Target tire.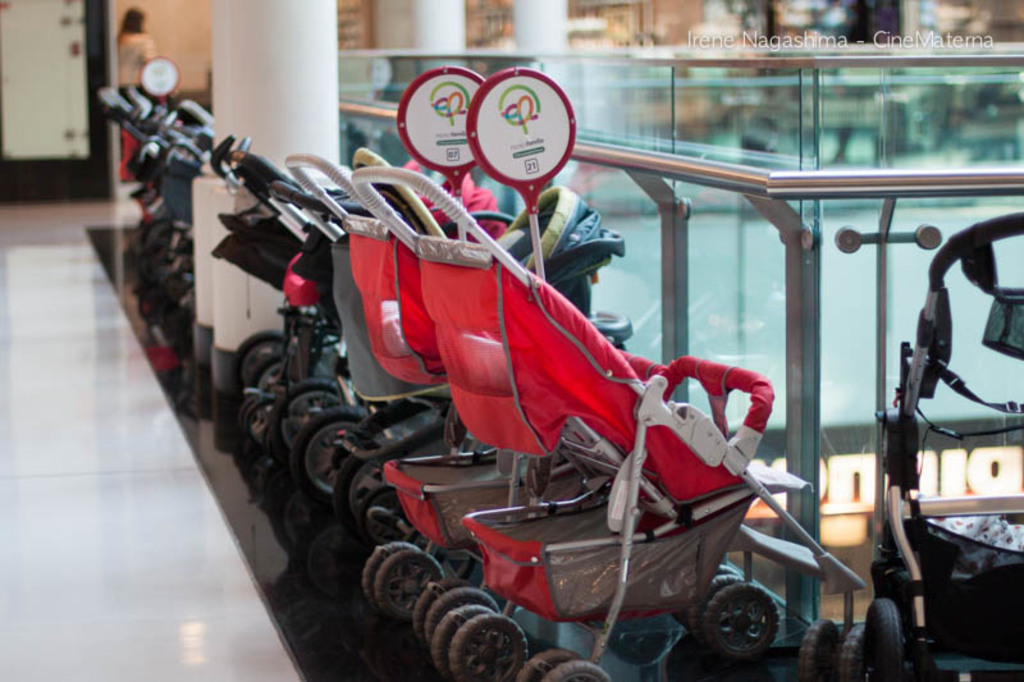
Target region: 293:408:367:495.
